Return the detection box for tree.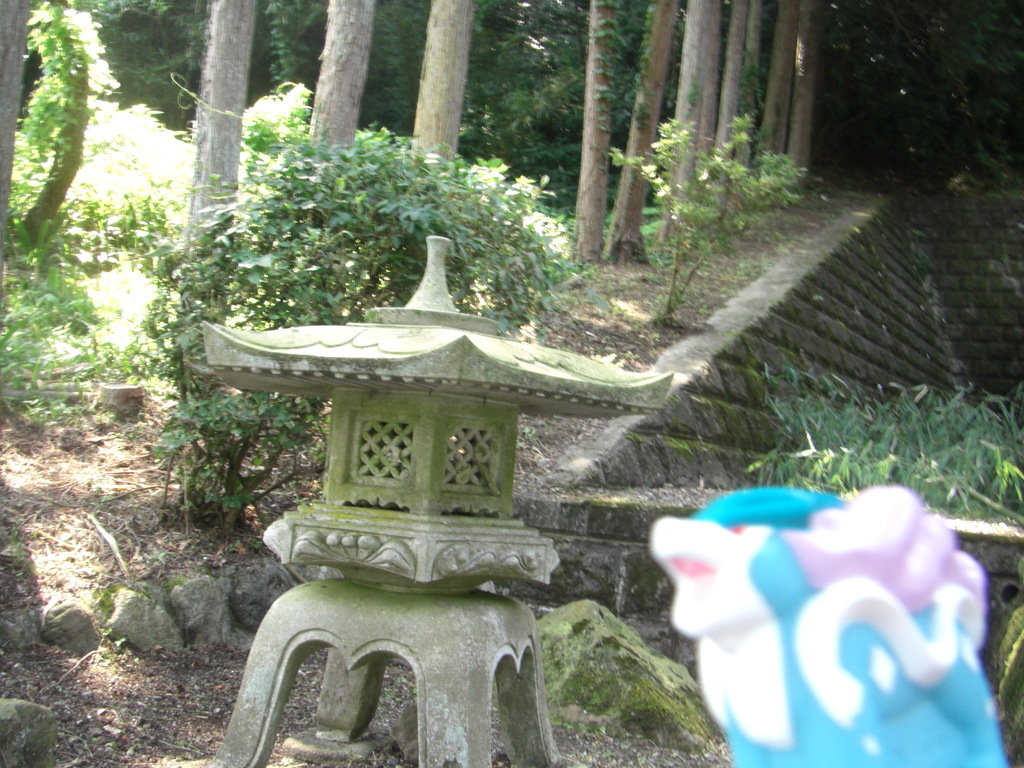
(left=0, top=0, right=33, bottom=228).
